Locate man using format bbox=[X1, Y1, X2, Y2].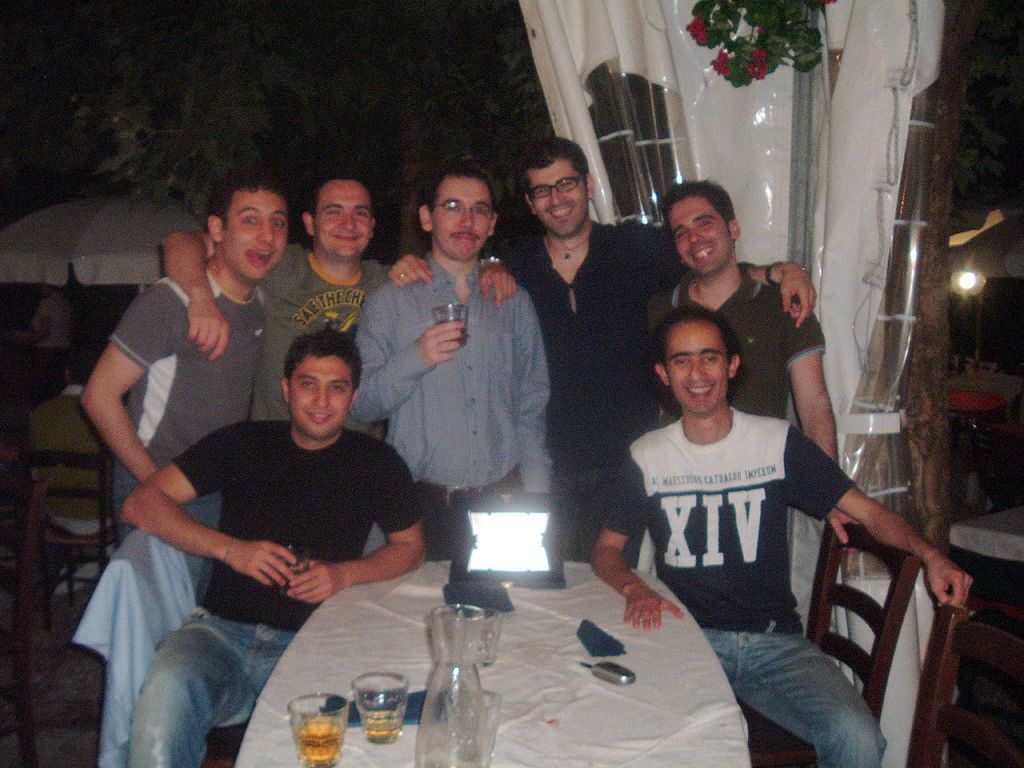
bbox=[77, 158, 293, 597].
